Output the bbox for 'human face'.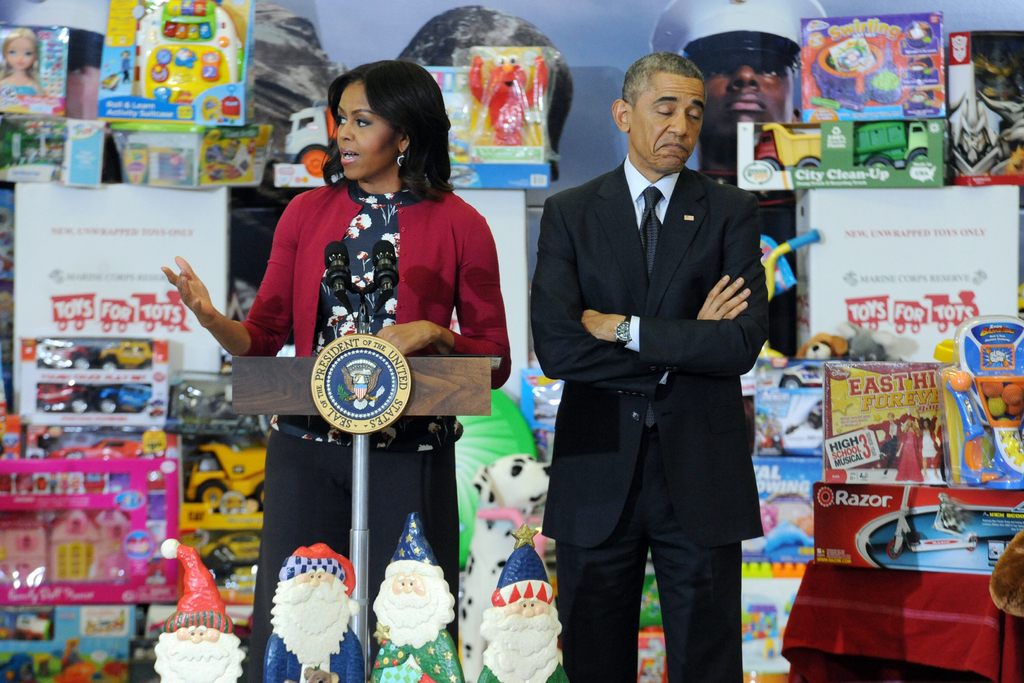
334/80/398/181.
